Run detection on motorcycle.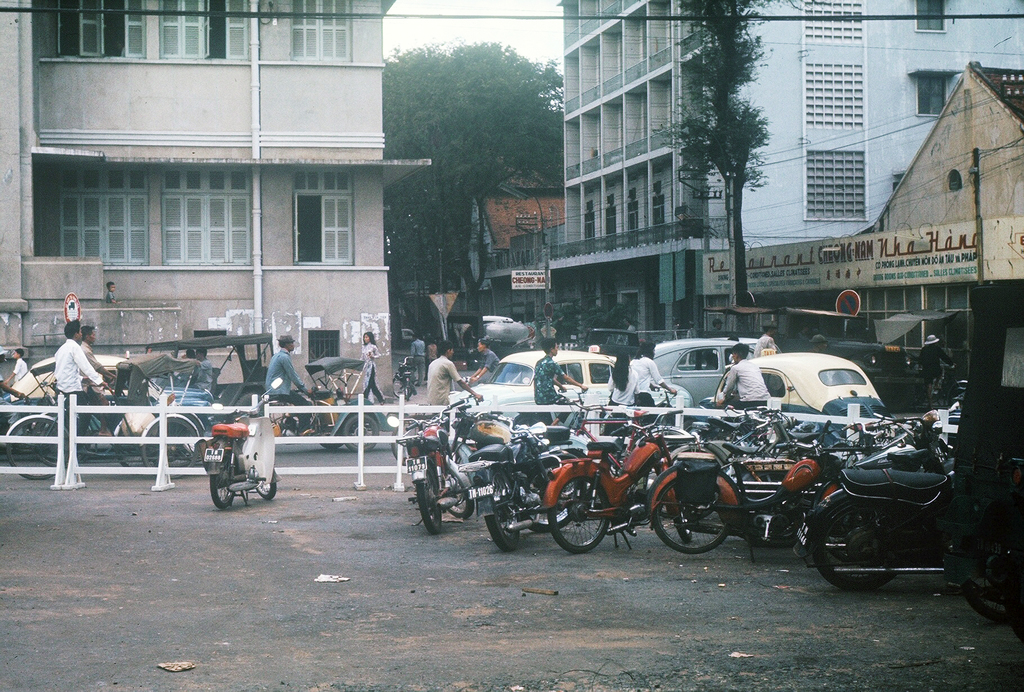
Result: (x1=442, y1=401, x2=515, y2=463).
